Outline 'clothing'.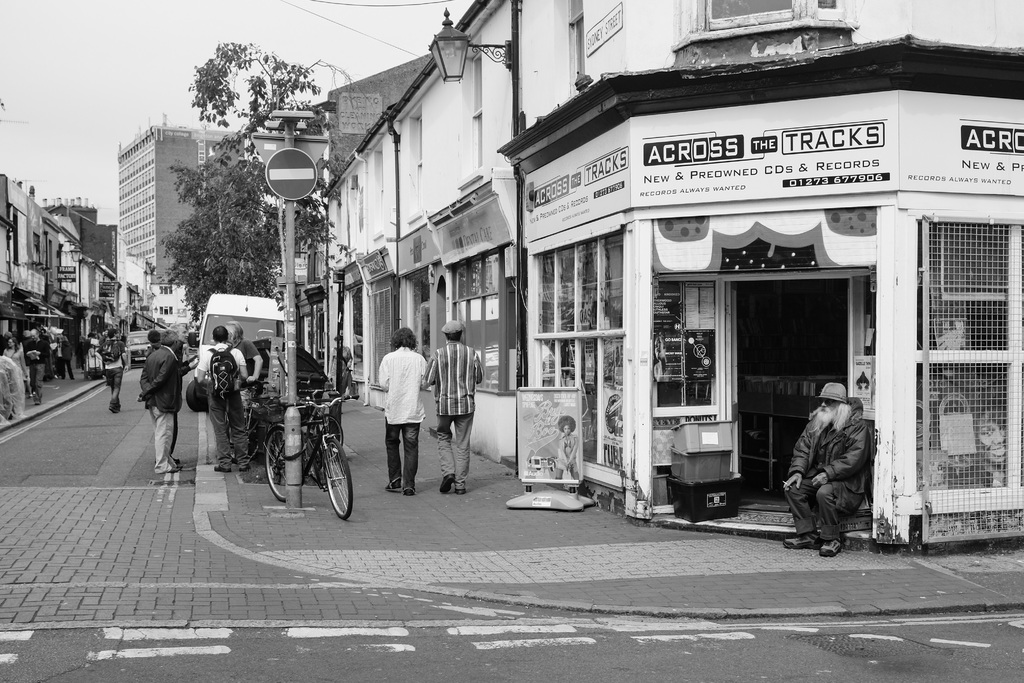
Outline: rect(190, 338, 248, 466).
